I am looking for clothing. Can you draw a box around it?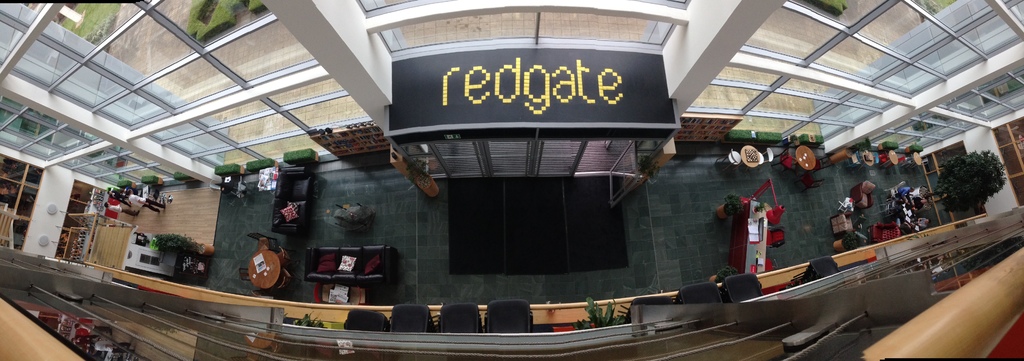
Sure, the bounding box is [915, 197, 922, 212].
